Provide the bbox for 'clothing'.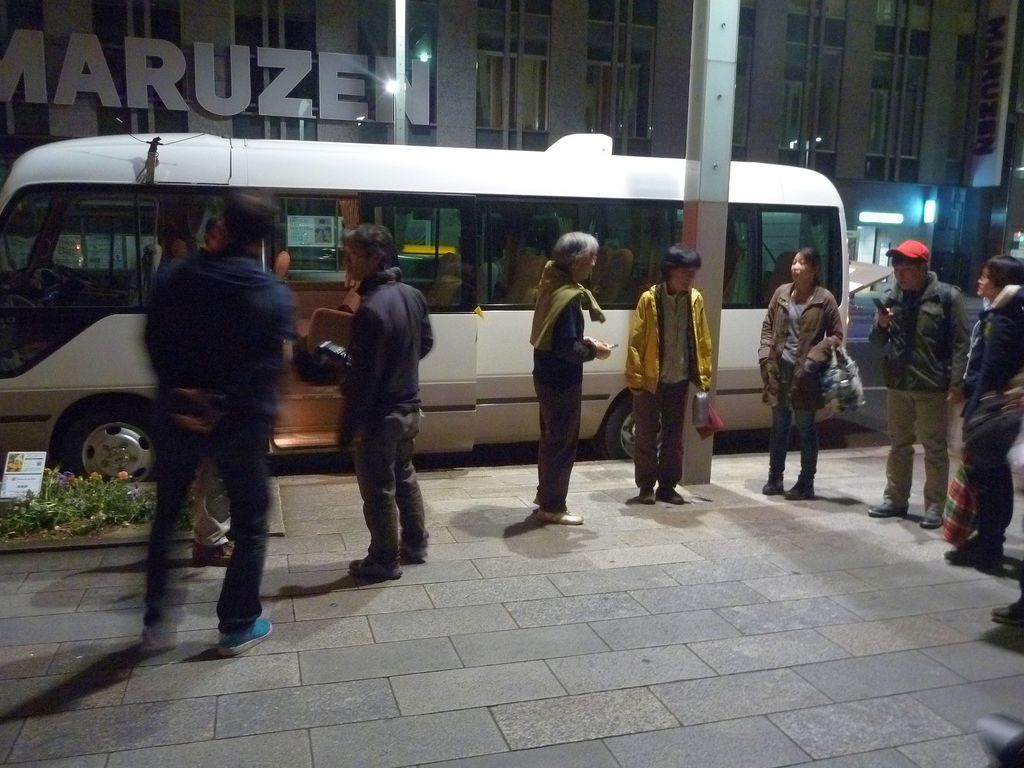
[957, 281, 1023, 543].
